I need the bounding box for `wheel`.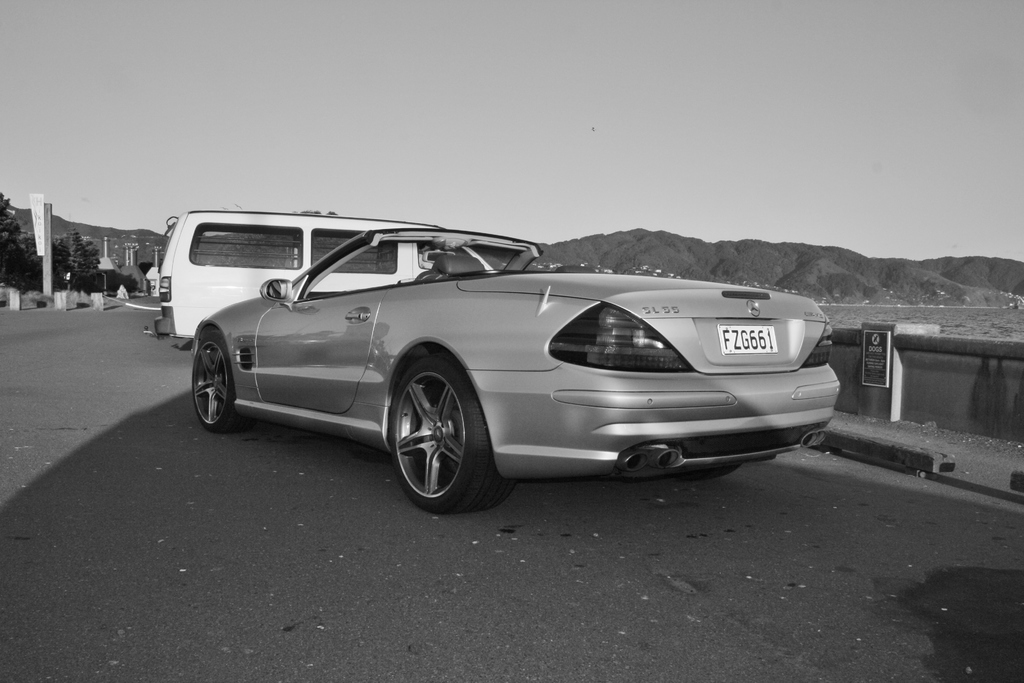
Here it is: bbox(192, 332, 250, 431).
